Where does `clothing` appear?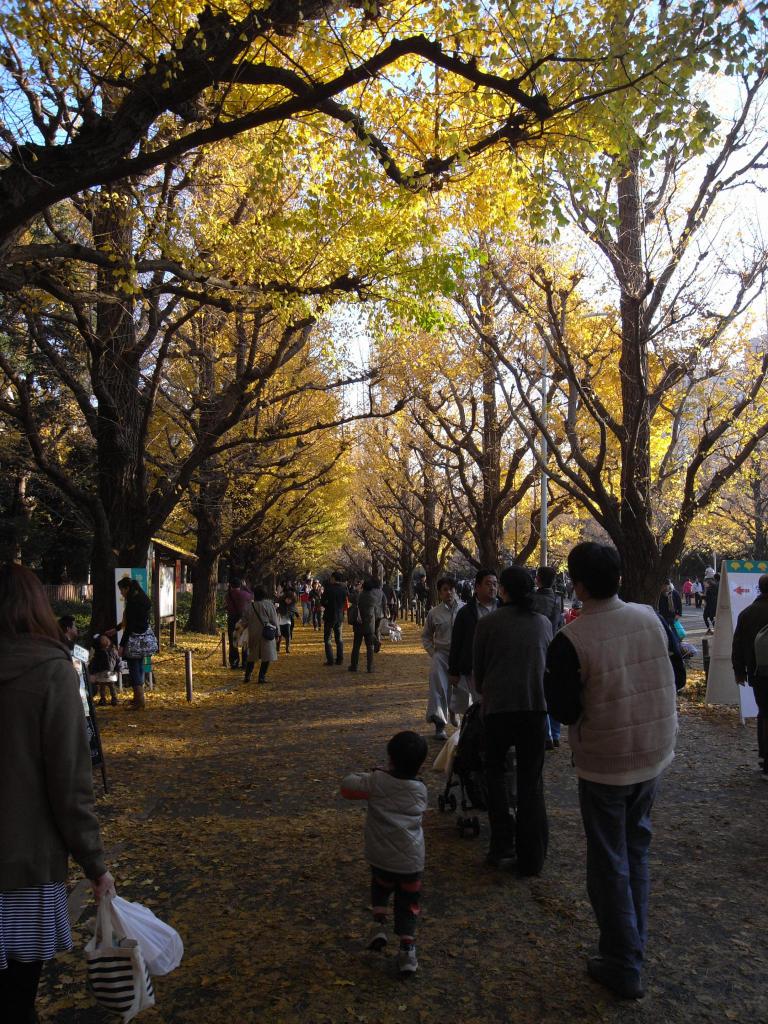
Appears at x1=59 y1=633 x2=72 y2=662.
